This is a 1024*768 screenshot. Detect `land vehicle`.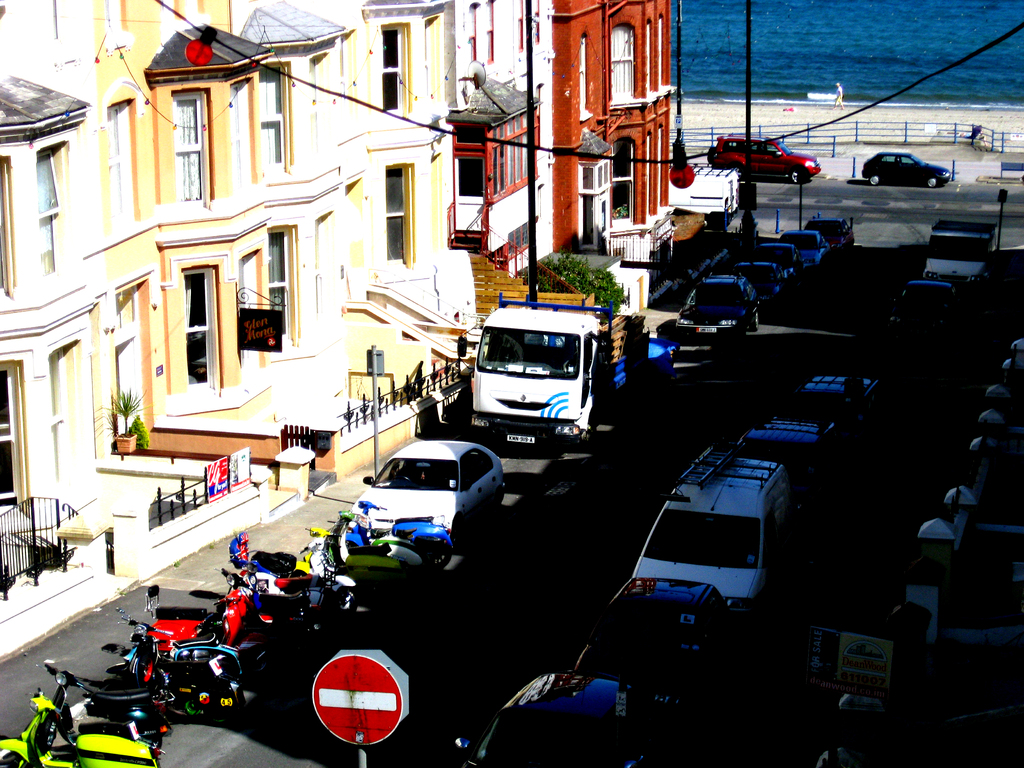
[left=708, top=134, right=820, bottom=182].
